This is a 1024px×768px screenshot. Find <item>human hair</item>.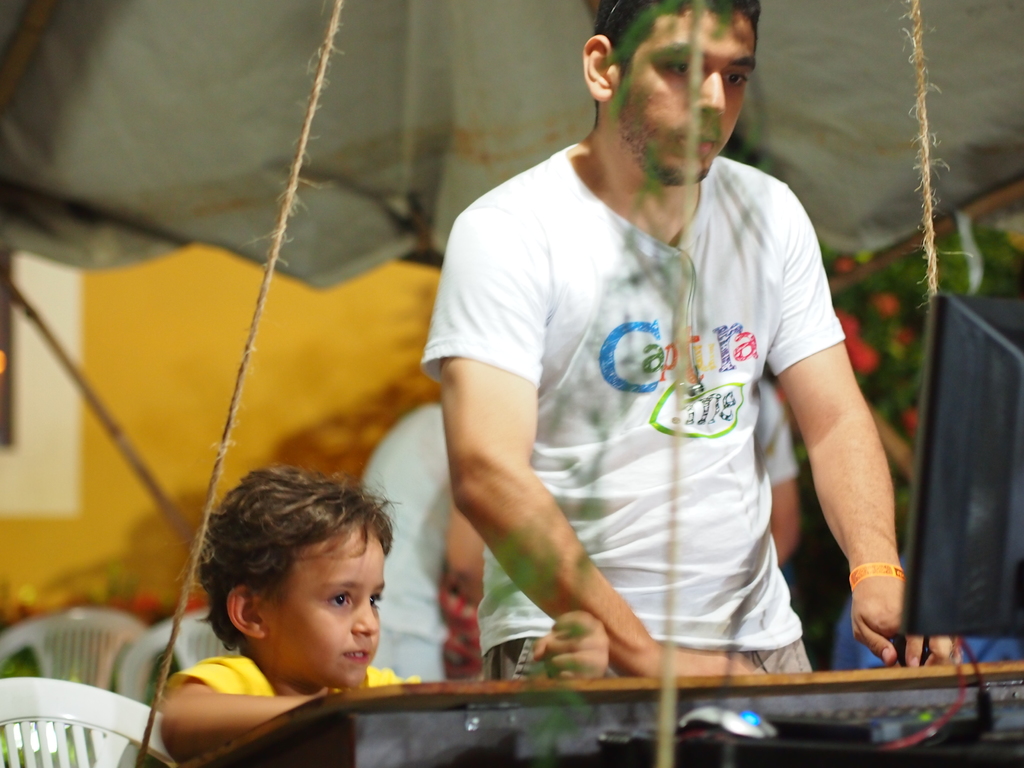
Bounding box: 594,0,759,123.
